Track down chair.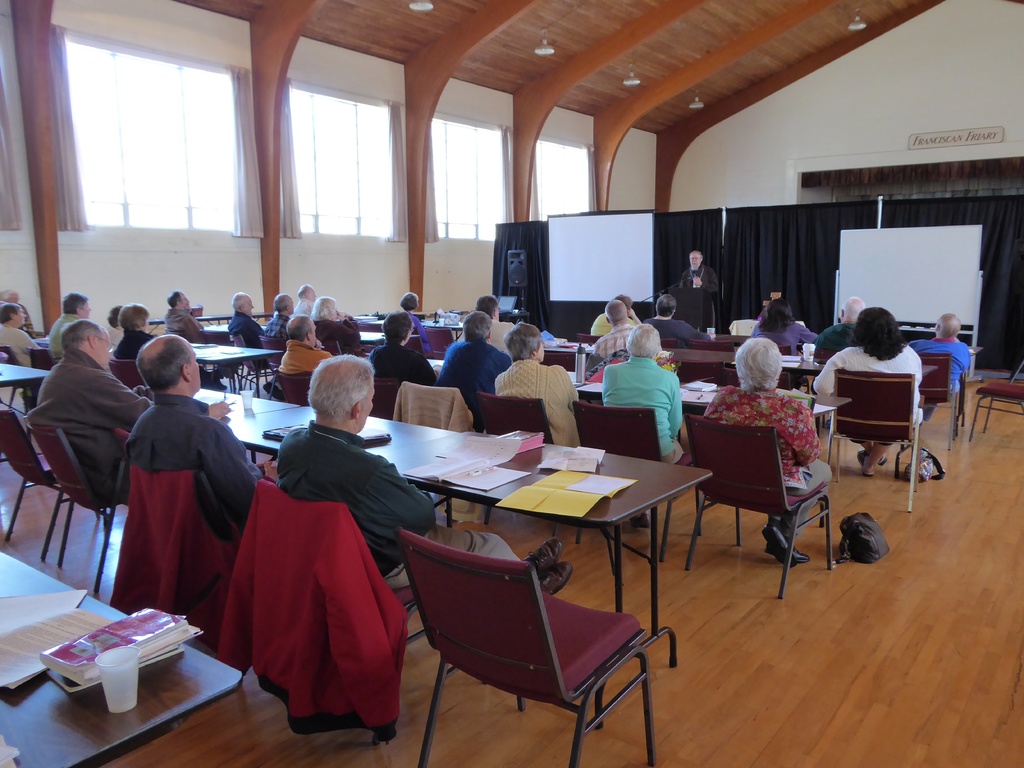
Tracked to [484,385,567,447].
